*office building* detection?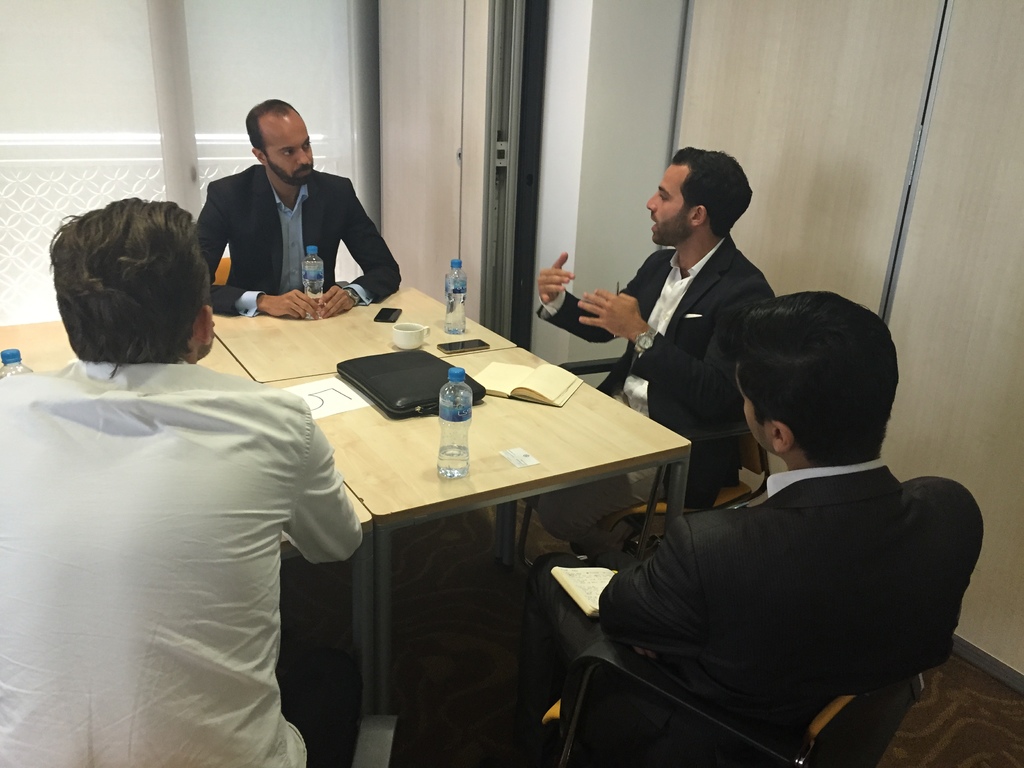
BBox(0, 0, 981, 748)
